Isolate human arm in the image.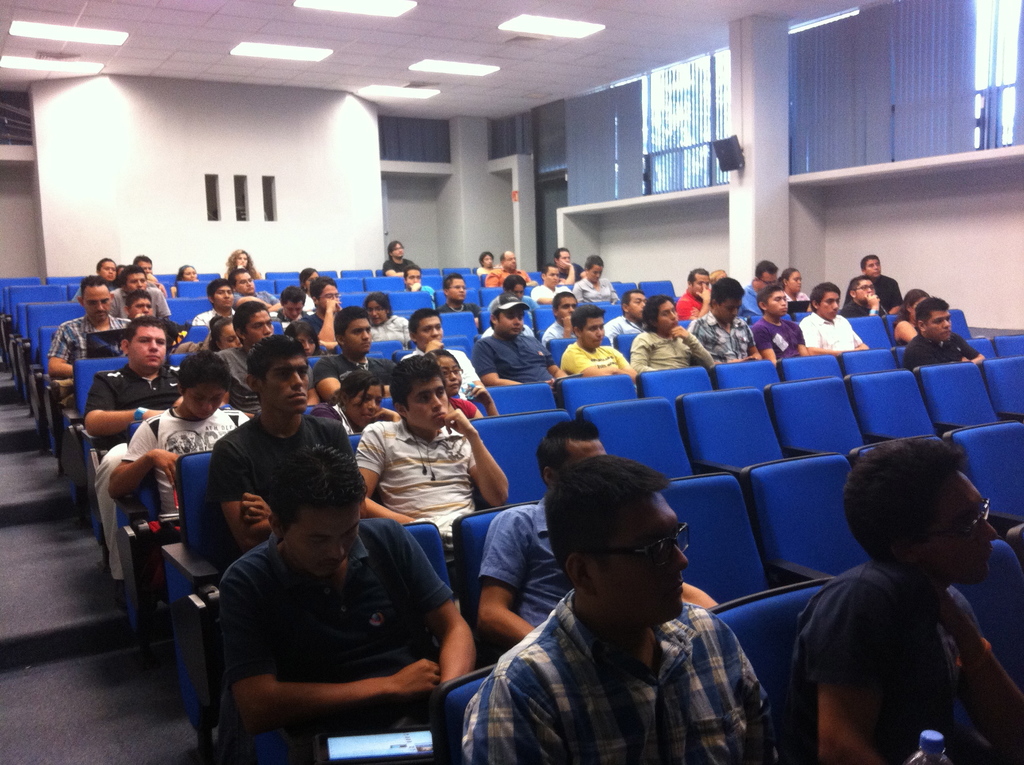
Isolated region: [x1=541, y1=337, x2=566, y2=380].
